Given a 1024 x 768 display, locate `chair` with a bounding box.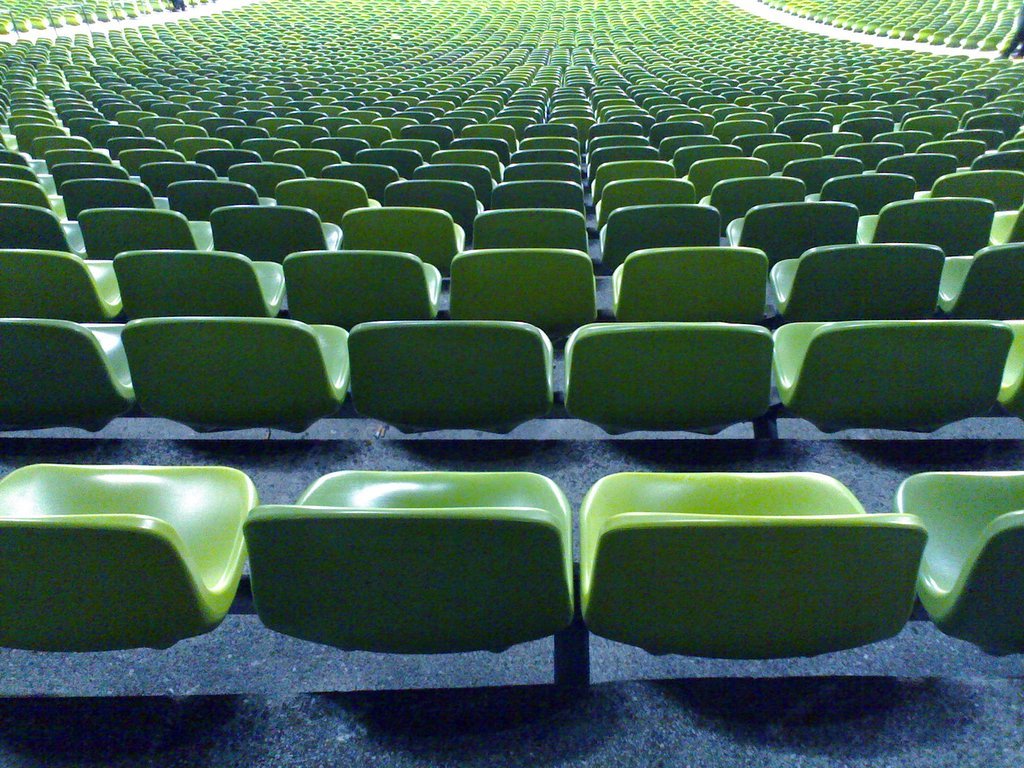
Located: (x1=771, y1=245, x2=949, y2=319).
